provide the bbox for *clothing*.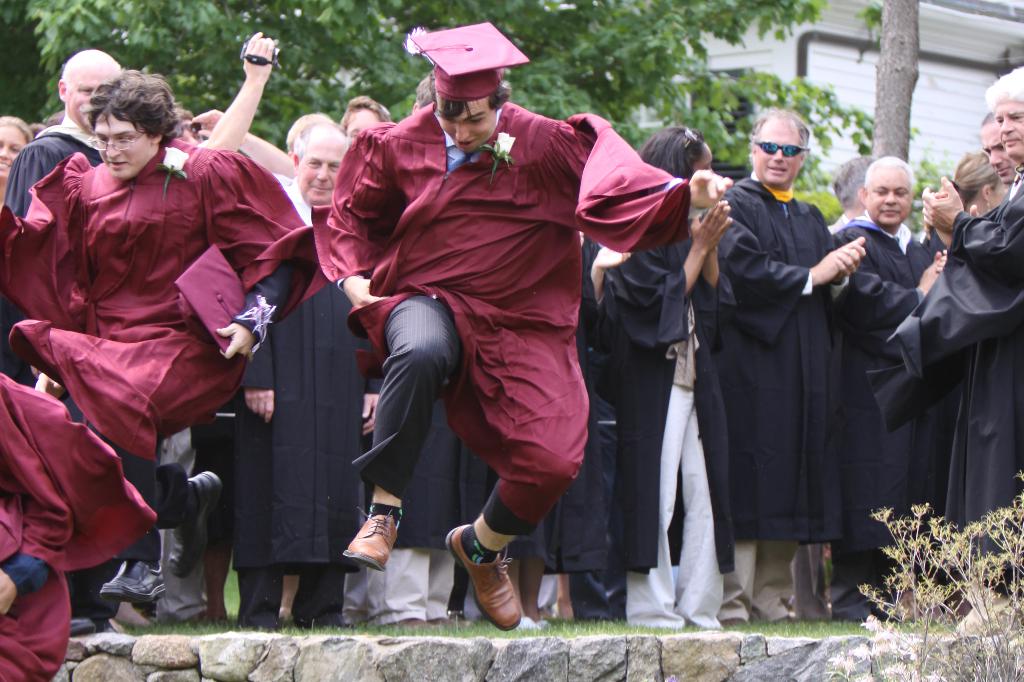
Rect(0, 371, 148, 679).
